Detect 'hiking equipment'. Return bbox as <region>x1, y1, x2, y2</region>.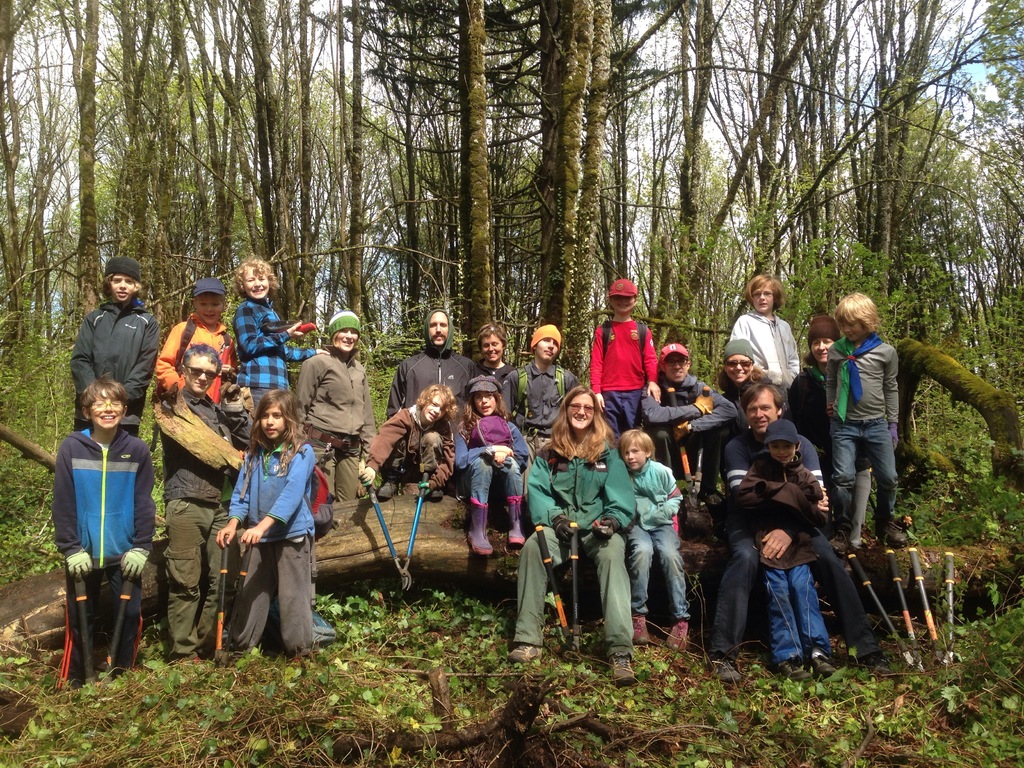
<region>65, 541, 91, 579</region>.
